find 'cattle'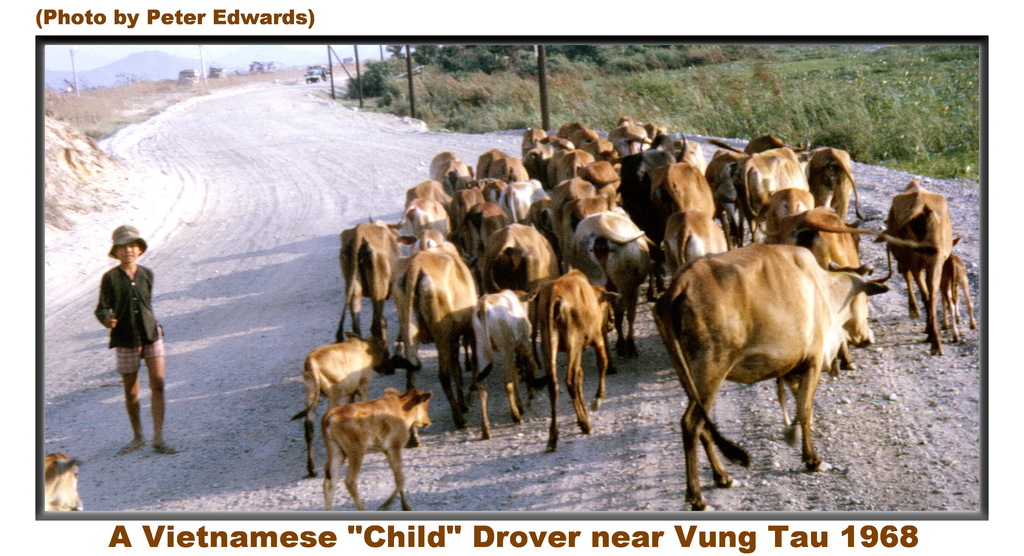
[461, 202, 509, 278]
